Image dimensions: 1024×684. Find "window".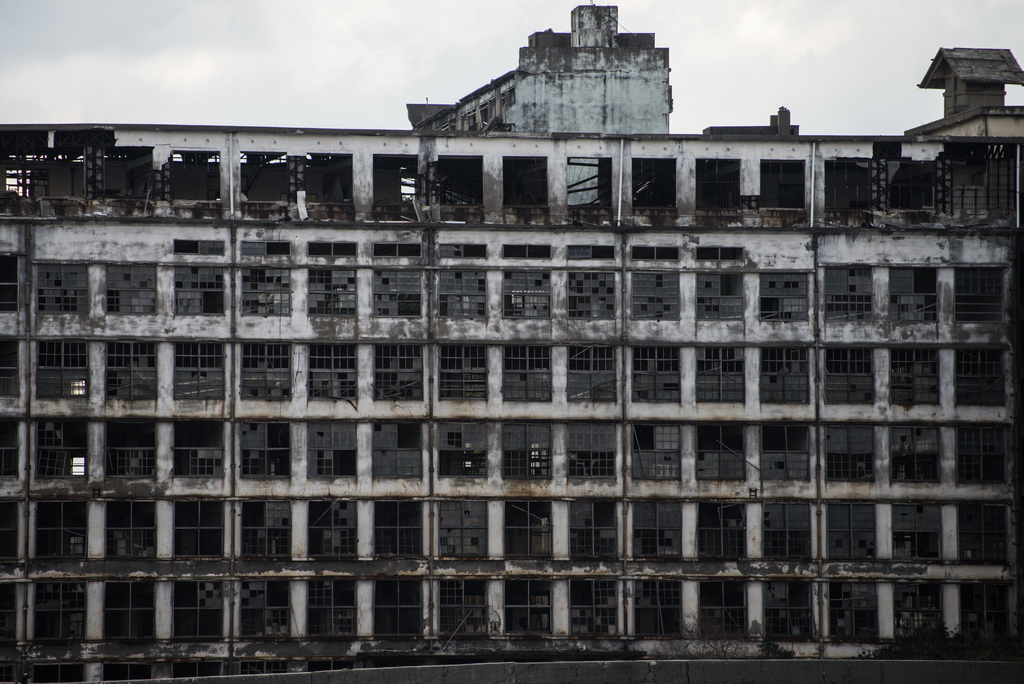
pyautogui.locateOnScreen(829, 583, 881, 641).
